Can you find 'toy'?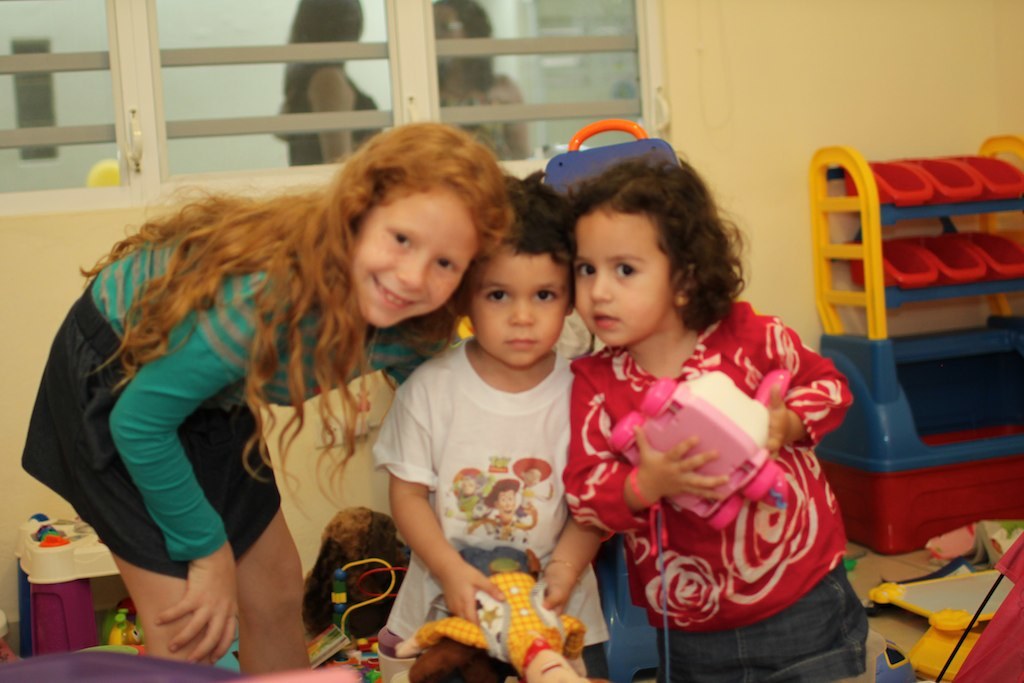
Yes, bounding box: pyautogui.locateOnScreen(380, 545, 586, 682).
